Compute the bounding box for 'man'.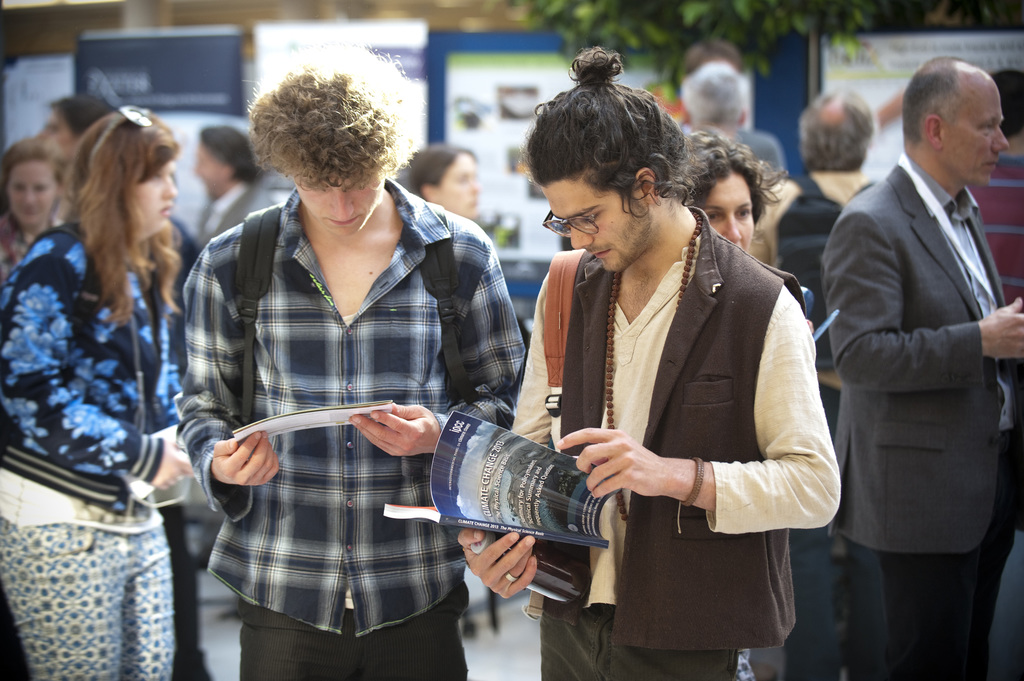
x1=748, y1=87, x2=881, y2=680.
